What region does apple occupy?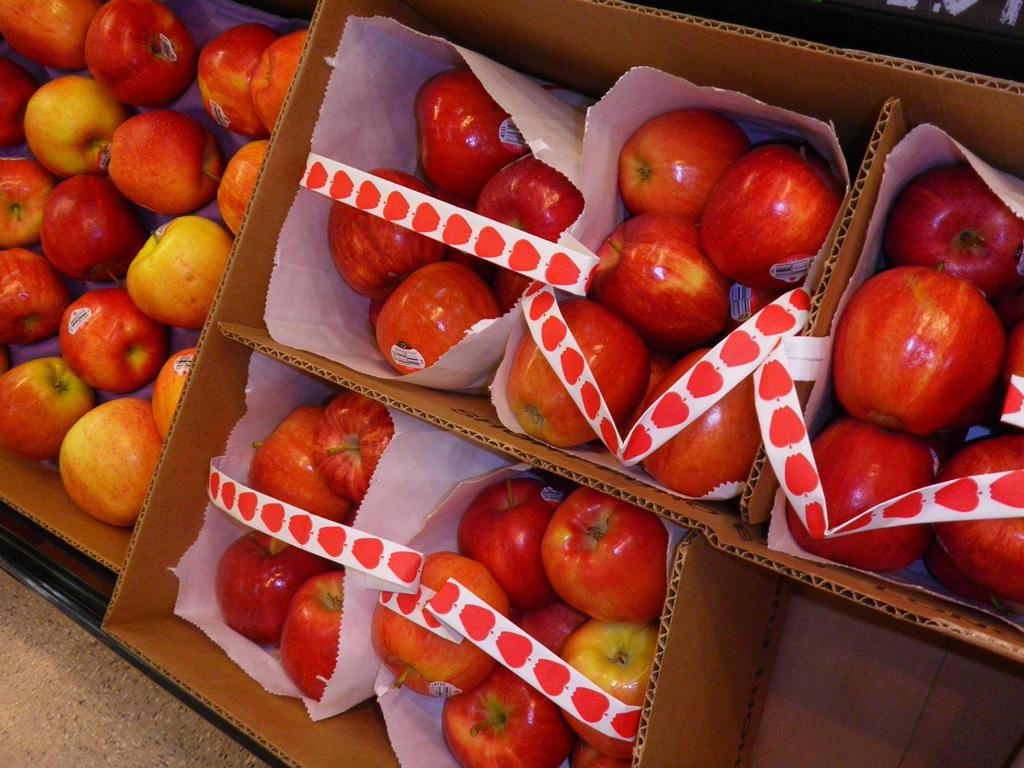
l=824, t=253, r=997, b=424.
